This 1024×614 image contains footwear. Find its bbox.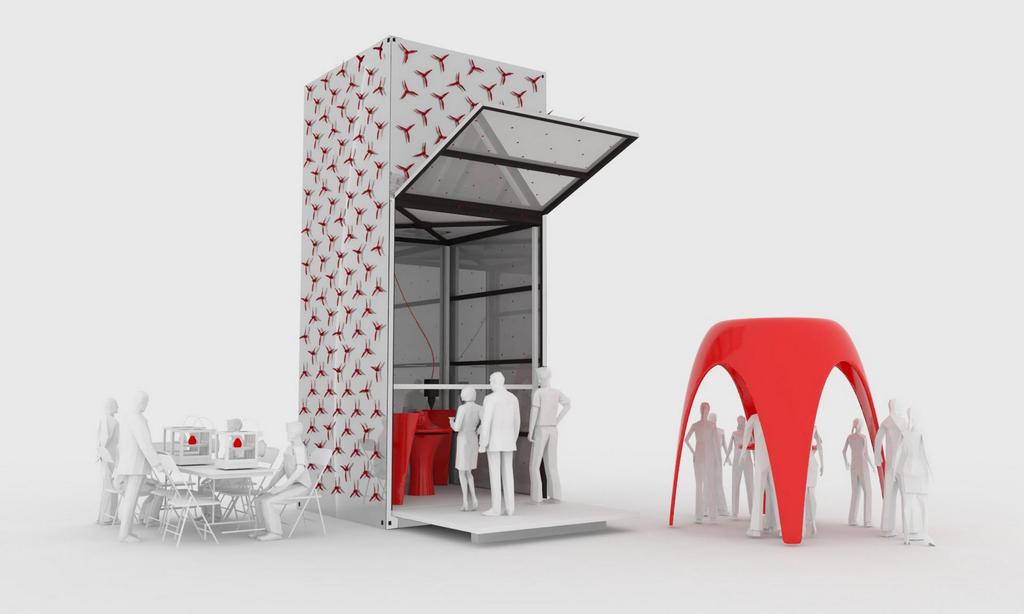
region(193, 512, 207, 520).
